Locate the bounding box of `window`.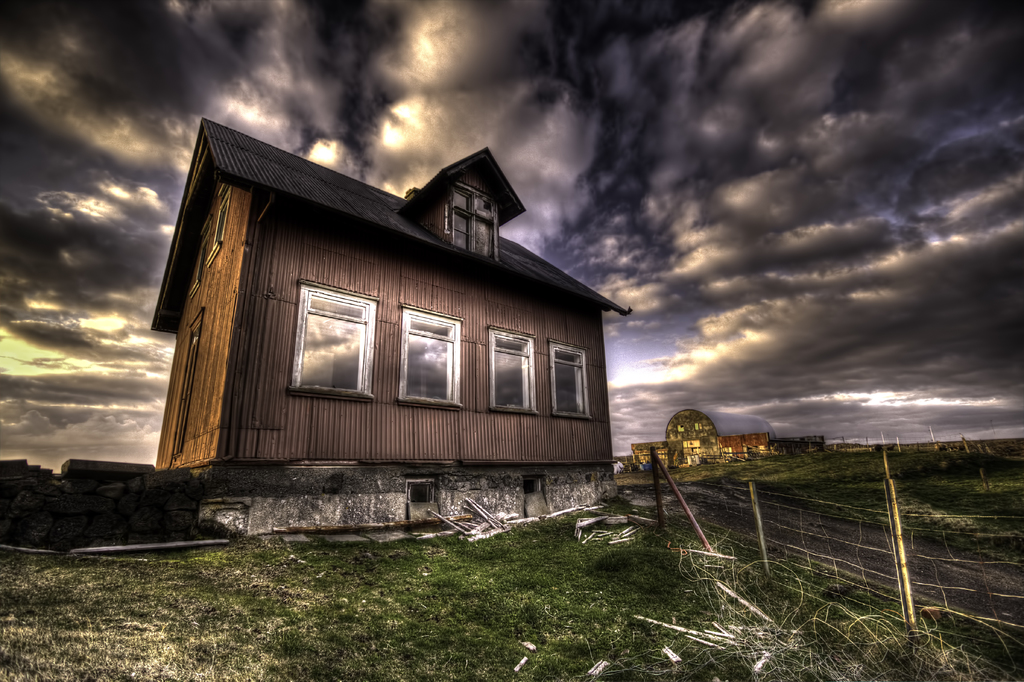
Bounding box: (x1=293, y1=282, x2=384, y2=405).
